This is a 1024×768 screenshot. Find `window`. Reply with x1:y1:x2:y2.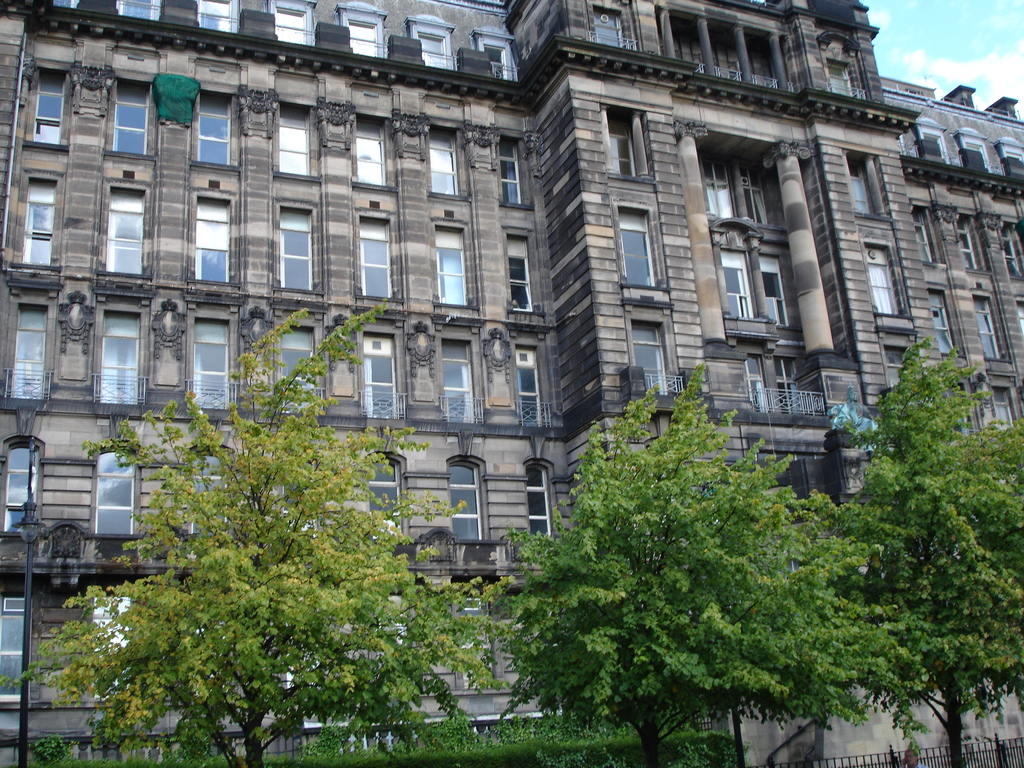
593:4:624:45.
